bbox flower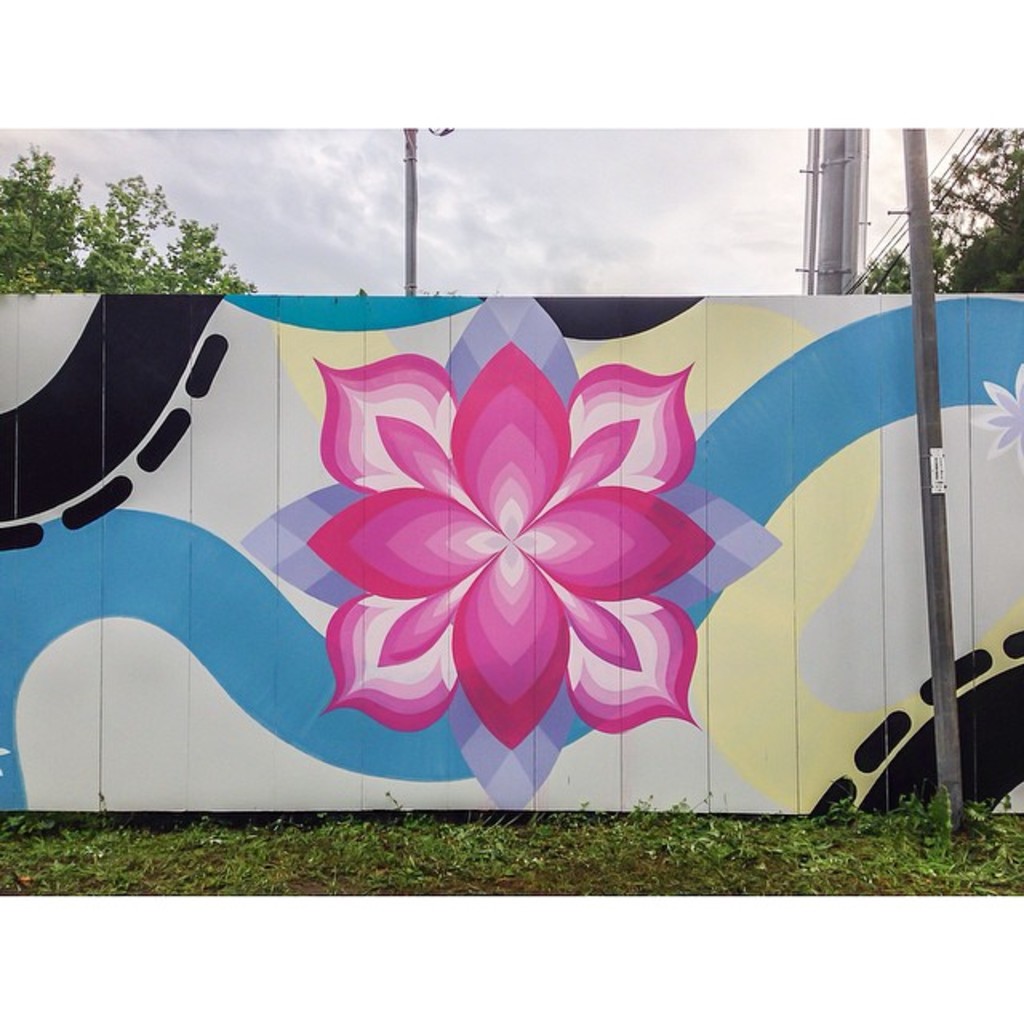
<region>214, 328, 718, 805</region>
